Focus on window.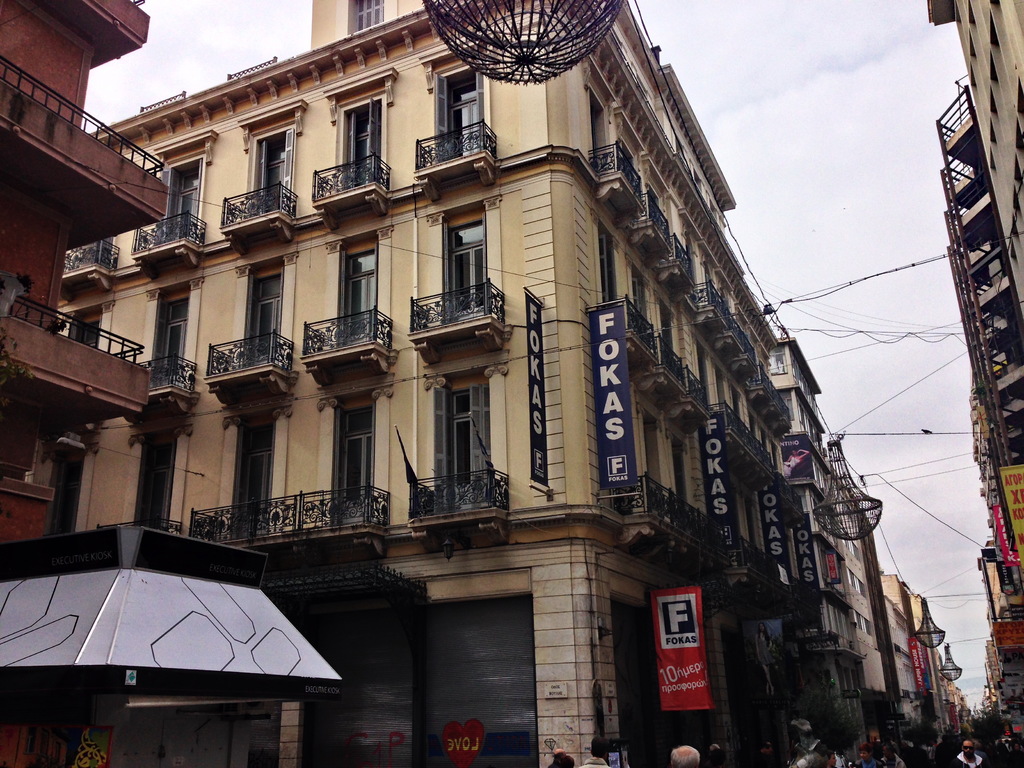
Focused at box=[168, 156, 205, 241].
